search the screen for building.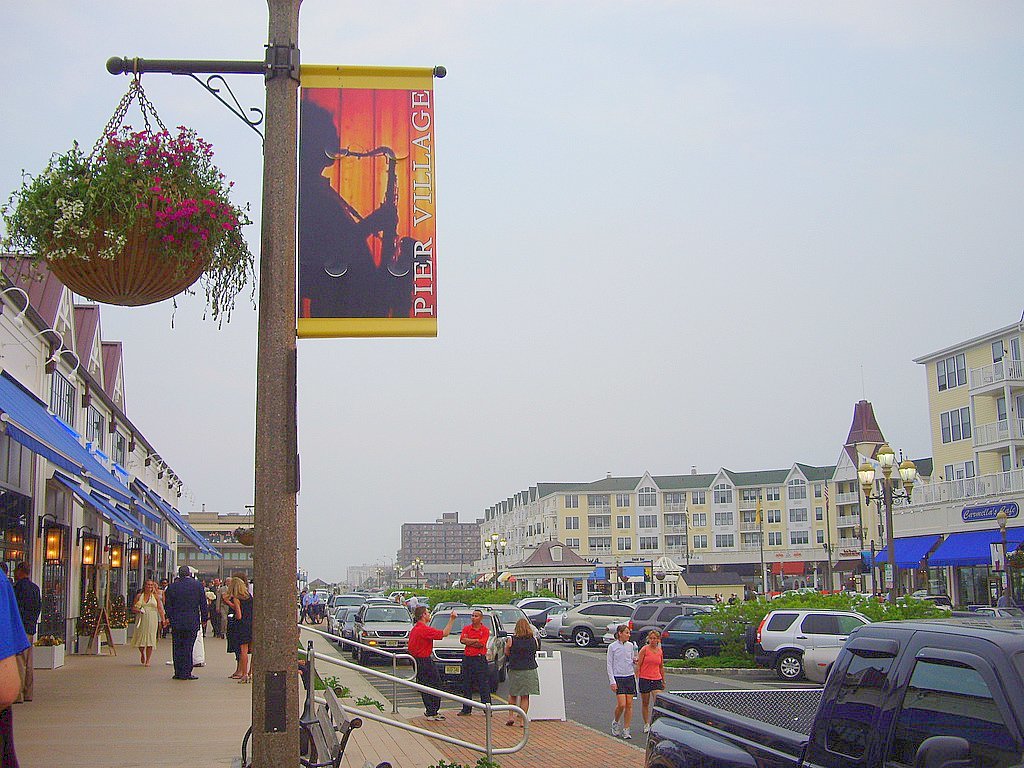
Found at box(877, 318, 1023, 612).
